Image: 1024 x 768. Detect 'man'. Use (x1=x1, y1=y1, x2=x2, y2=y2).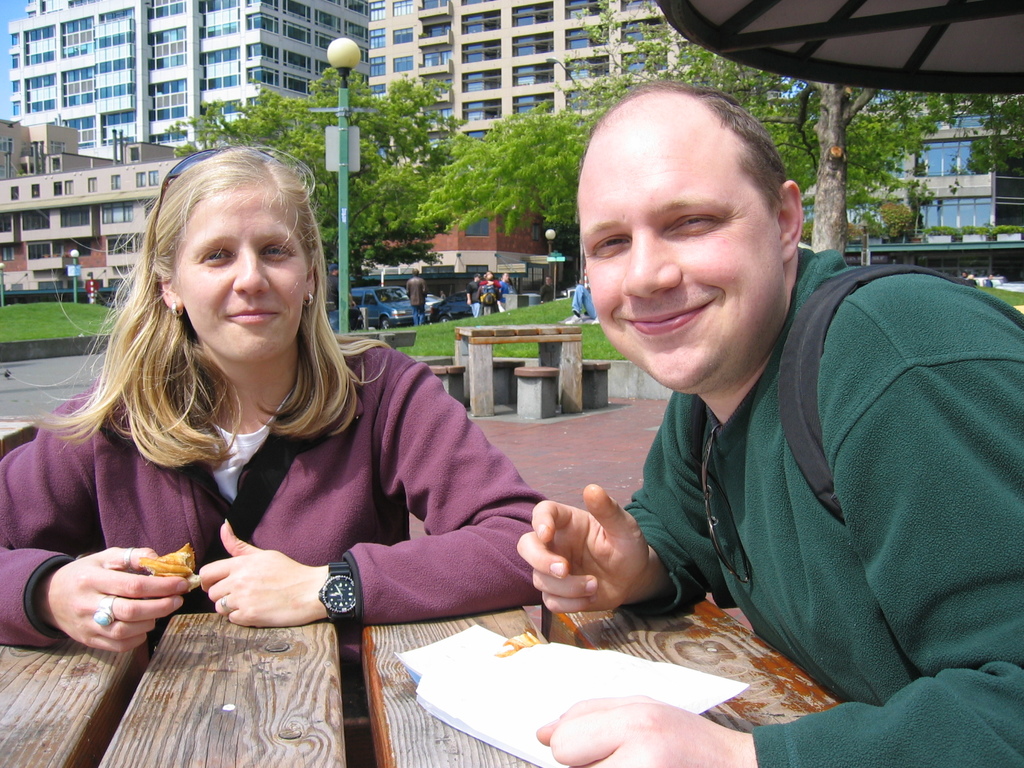
(x1=477, y1=104, x2=1009, y2=725).
